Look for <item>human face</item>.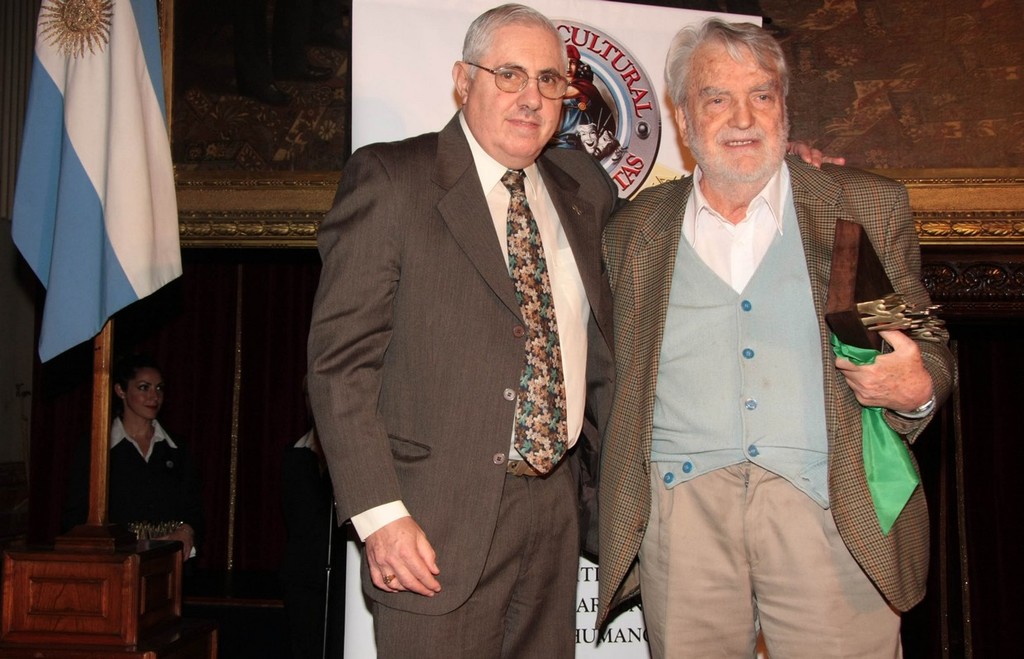
Found: (x1=121, y1=368, x2=163, y2=415).
